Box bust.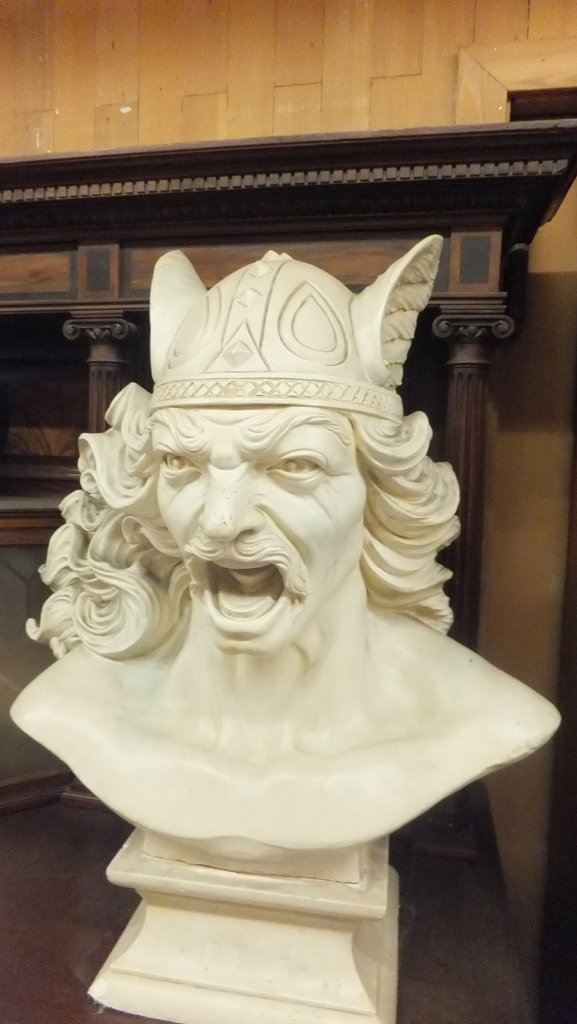
[6,228,560,870].
